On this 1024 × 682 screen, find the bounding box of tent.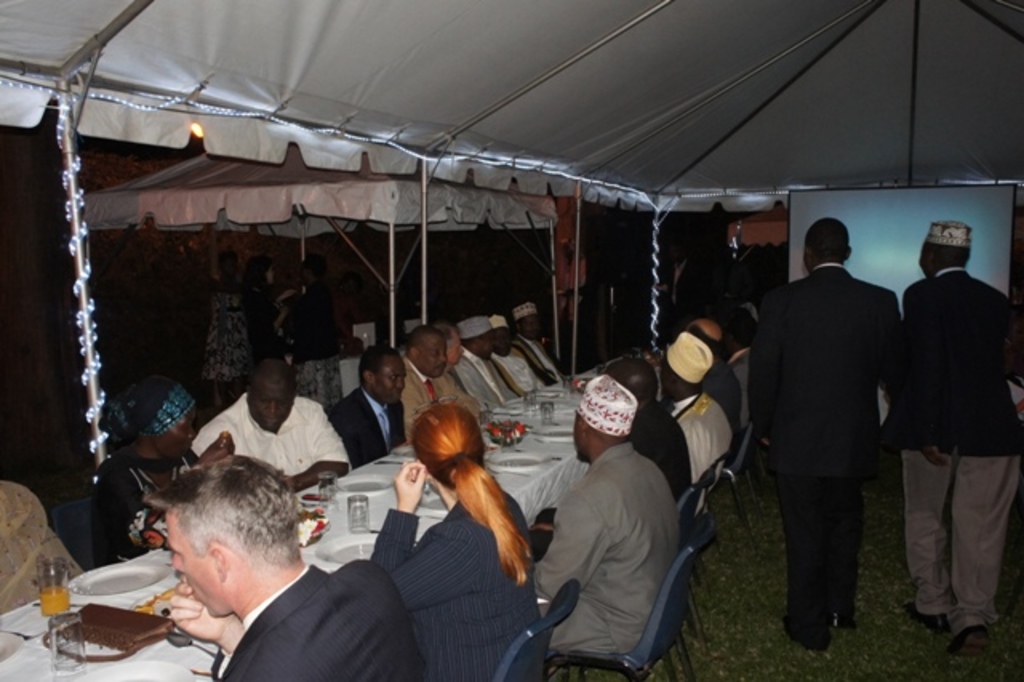
Bounding box: 0 0 1022 592.
